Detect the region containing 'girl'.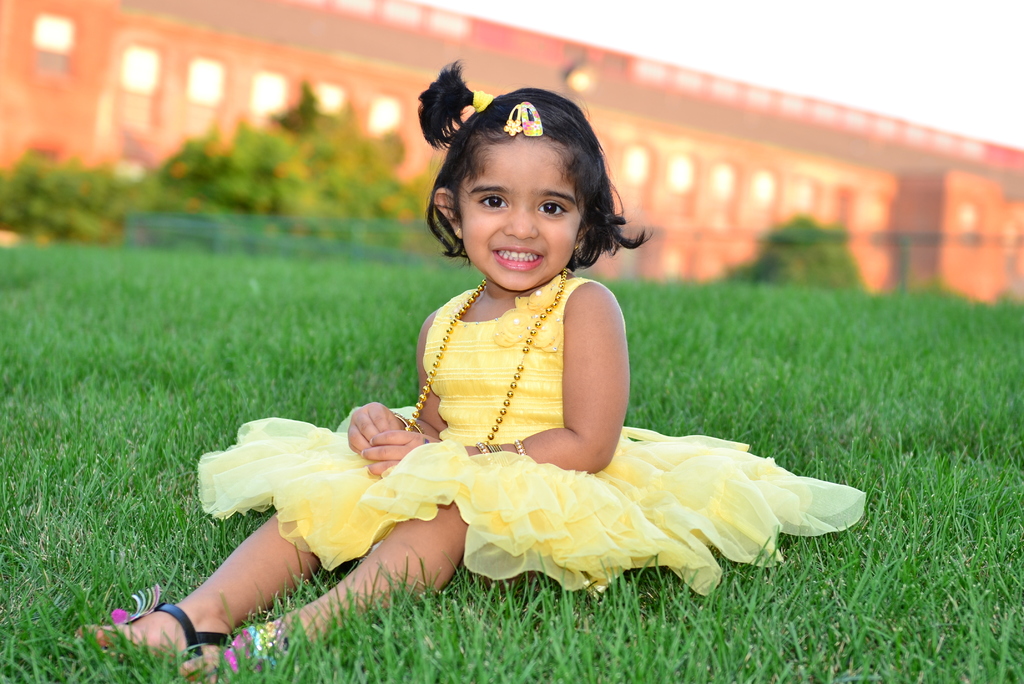
l=70, t=58, r=863, b=683.
